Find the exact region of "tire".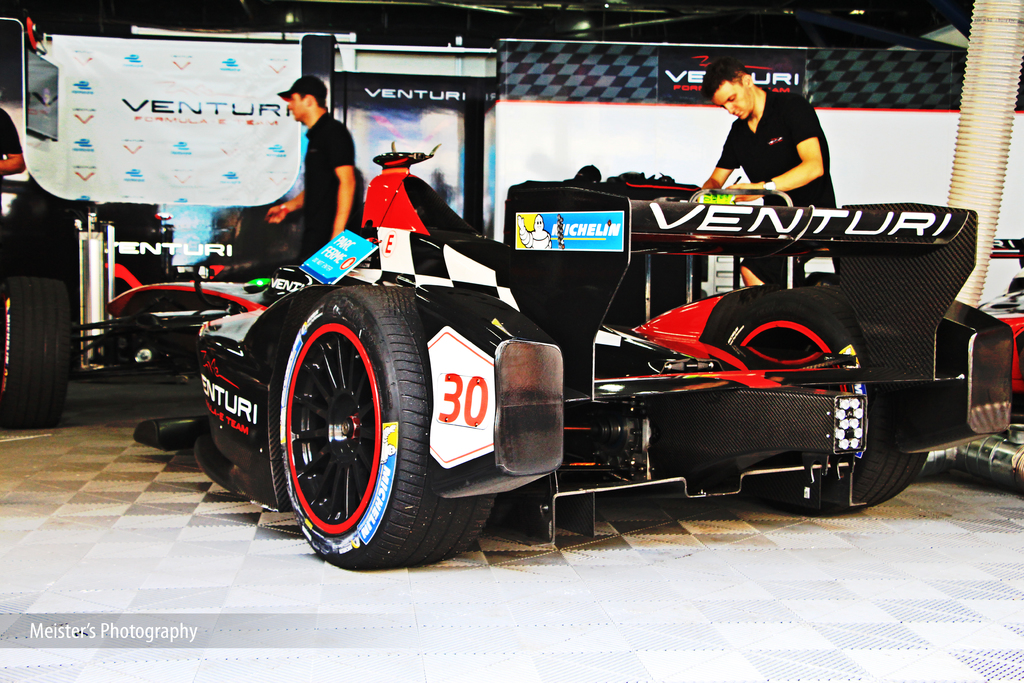
Exact region: locate(276, 286, 493, 568).
